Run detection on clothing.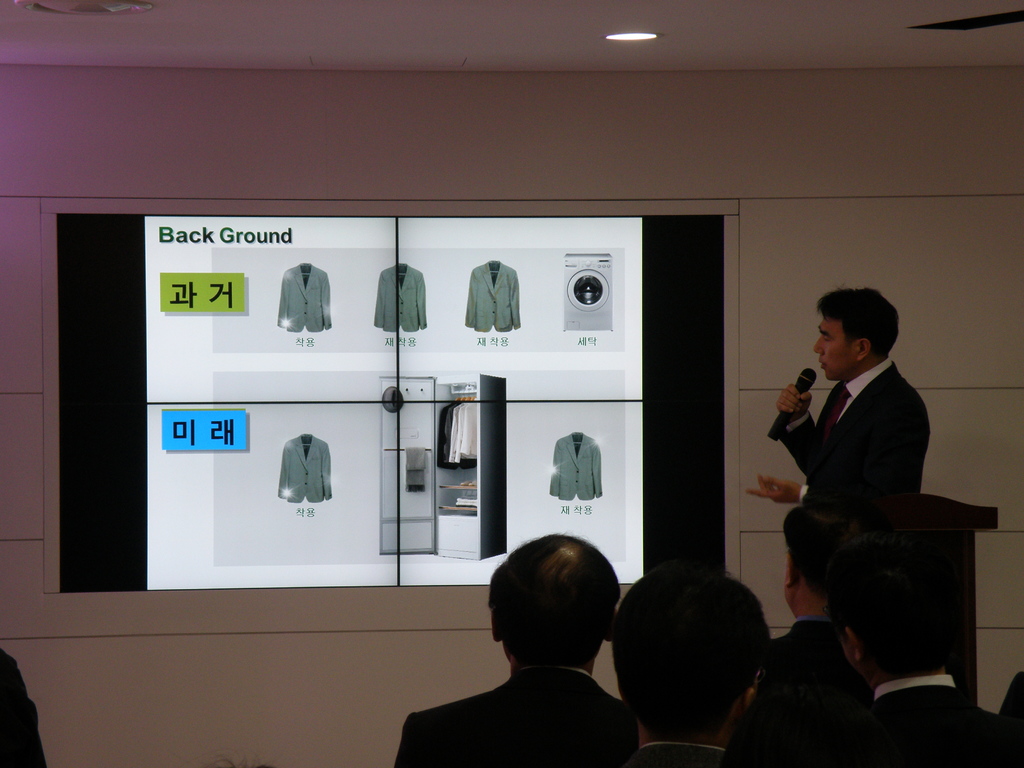
Result: BBox(390, 667, 633, 767).
